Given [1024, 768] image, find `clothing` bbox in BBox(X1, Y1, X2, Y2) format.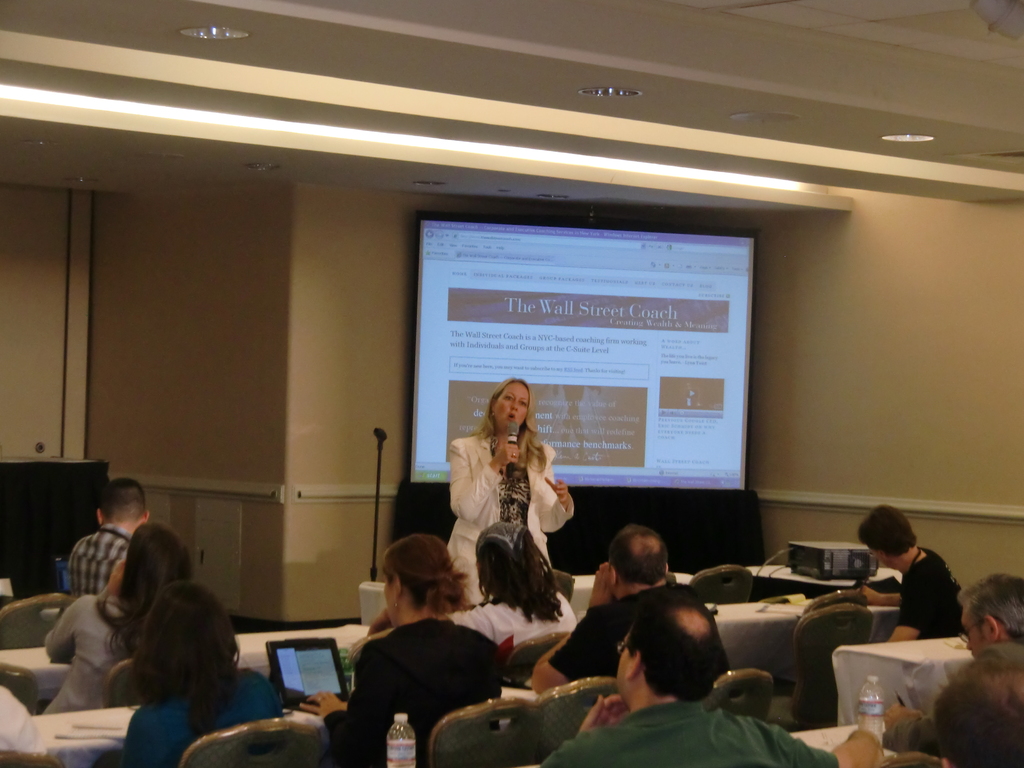
BBox(39, 593, 133, 733).
